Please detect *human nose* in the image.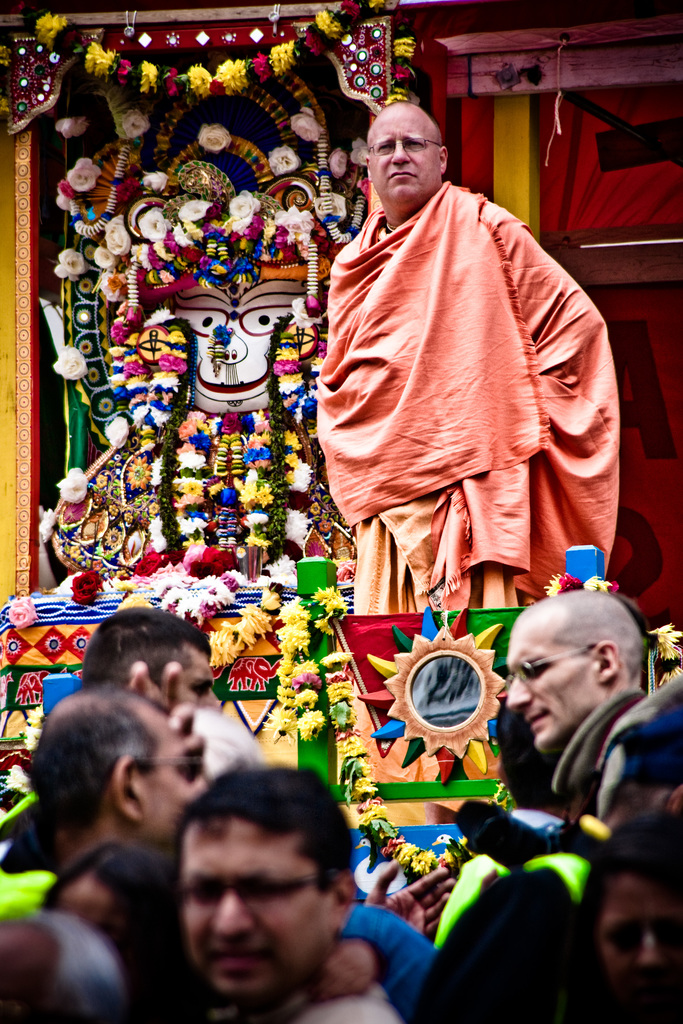
select_region(390, 137, 413, 165).
